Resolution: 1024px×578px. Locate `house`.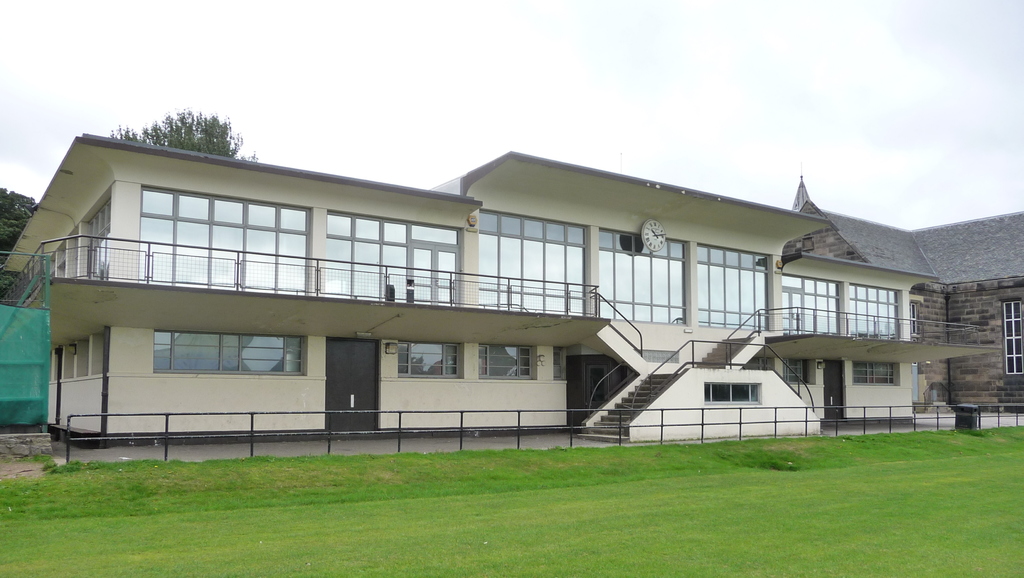
<region>8, 126, 1023, 451</region>.
